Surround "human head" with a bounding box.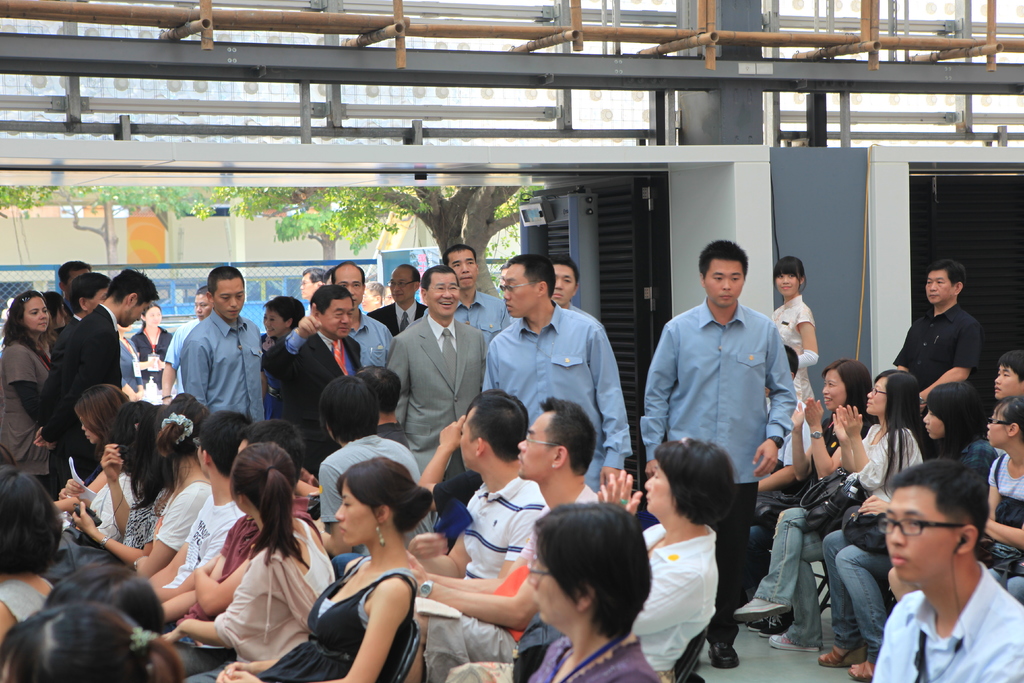
locate(460, 396, 530, 472).
